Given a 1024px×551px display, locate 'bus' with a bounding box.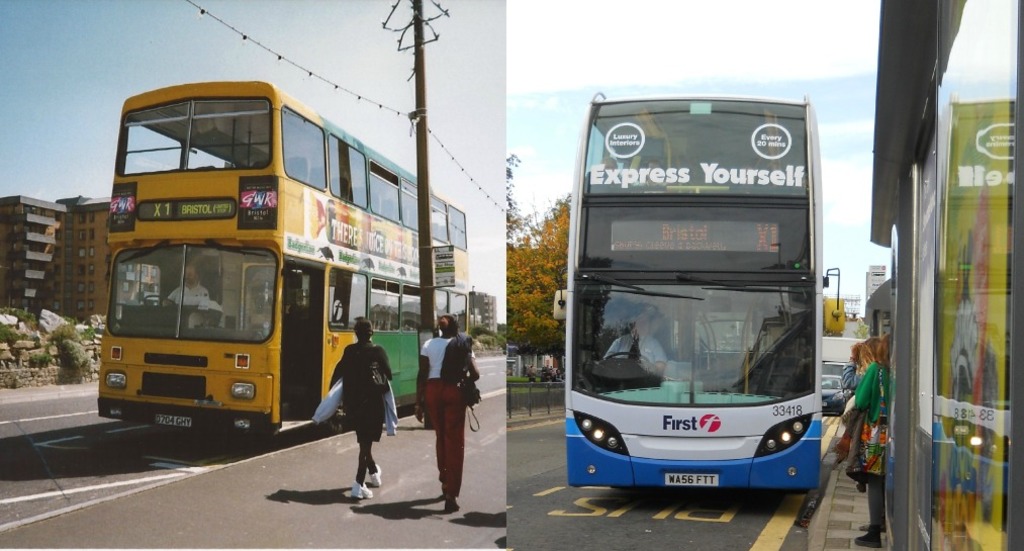
Located: pyautogui.locateOnScreen(96, 79, 472, 443).
